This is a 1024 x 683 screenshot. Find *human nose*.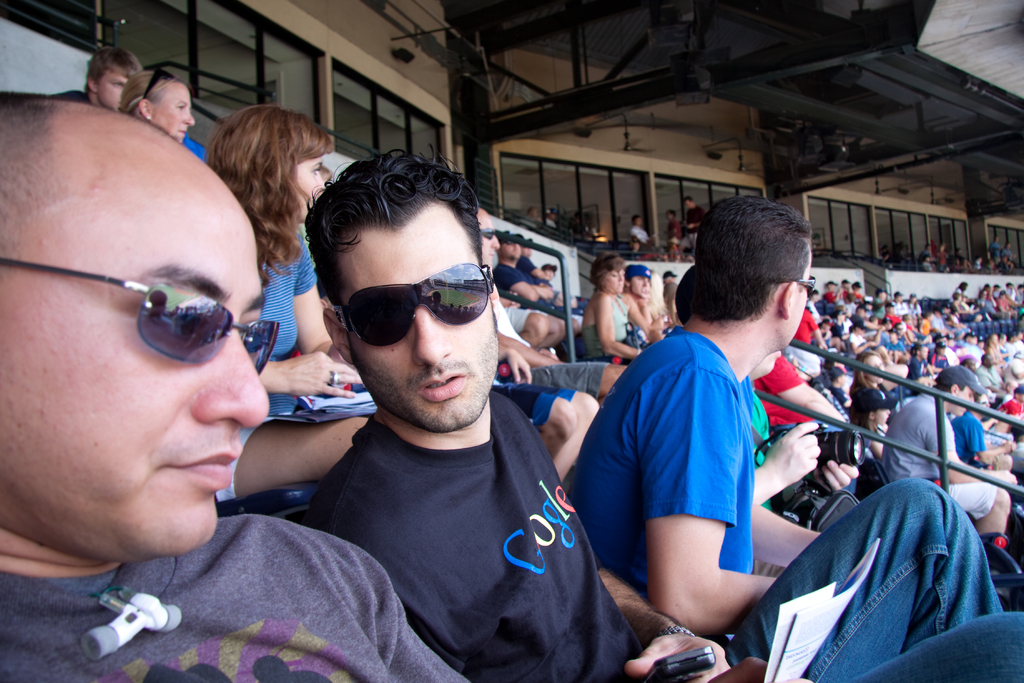
Bounding box: bbox=[410, 307, 447, 367].
